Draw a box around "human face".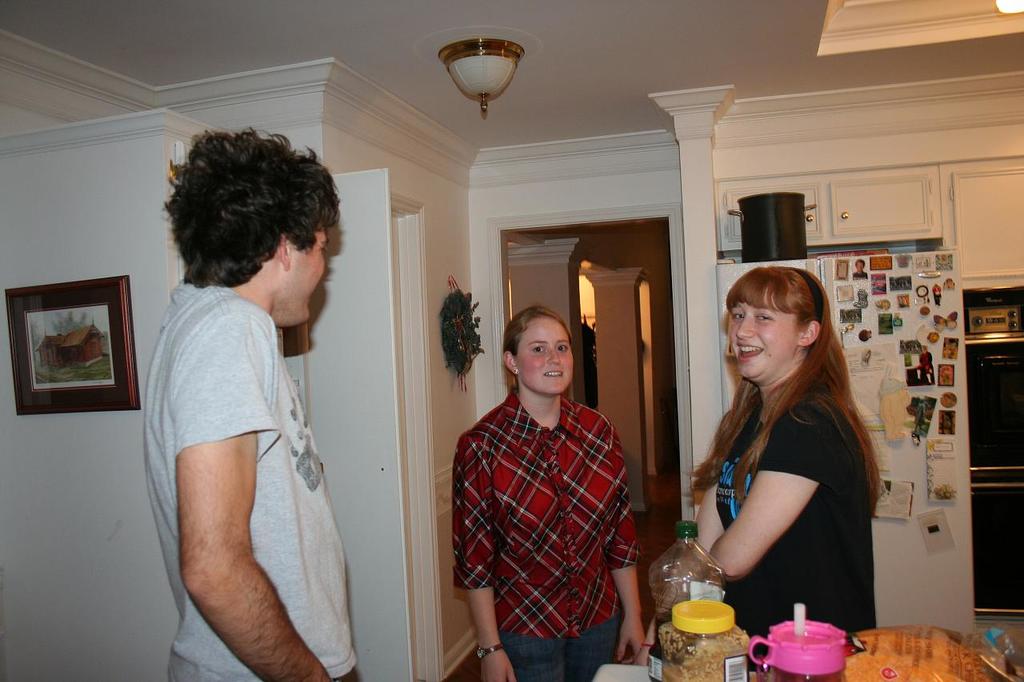
l=730, t=295, r=802, b=383.
